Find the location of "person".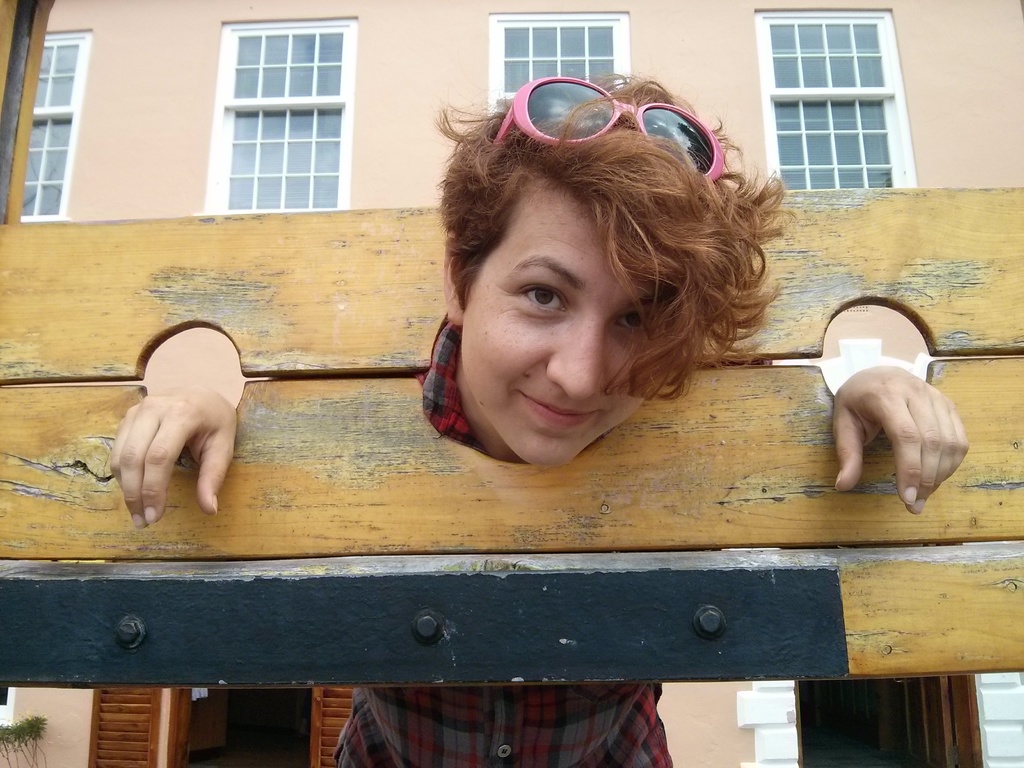
Location: (left=111, top=71, right=963, bottom=518).
